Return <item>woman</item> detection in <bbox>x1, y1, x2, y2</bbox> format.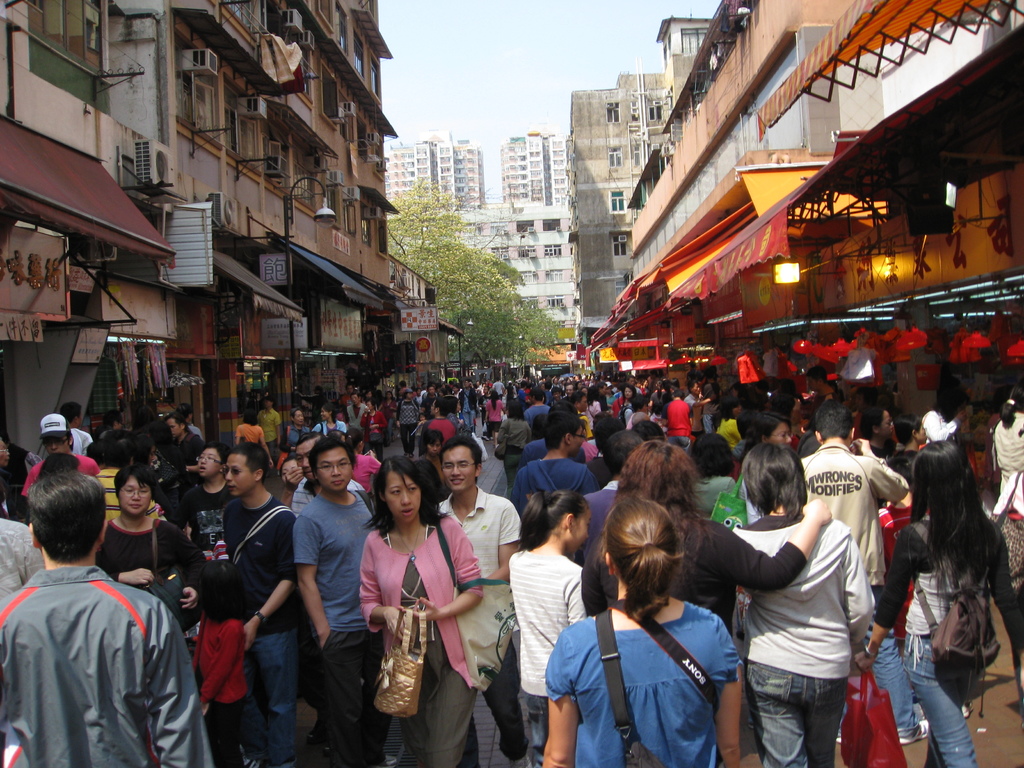
<bbox>95, 463, 203, 638</bbox>.
